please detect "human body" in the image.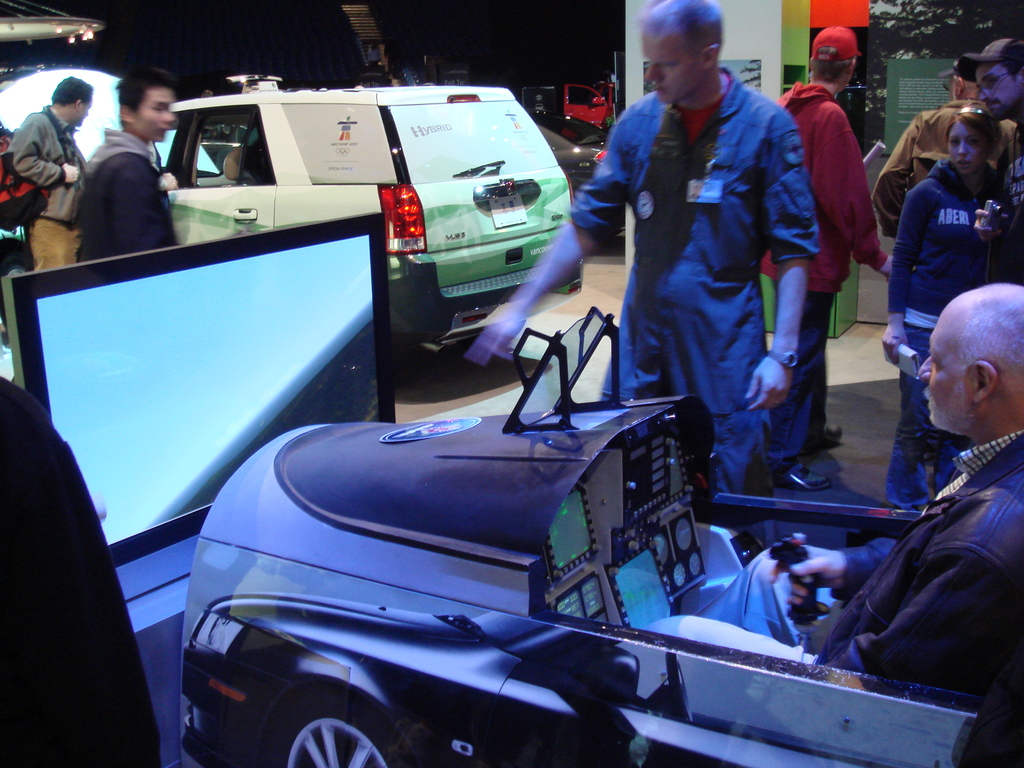
detection(866, 103, 986, 246).
